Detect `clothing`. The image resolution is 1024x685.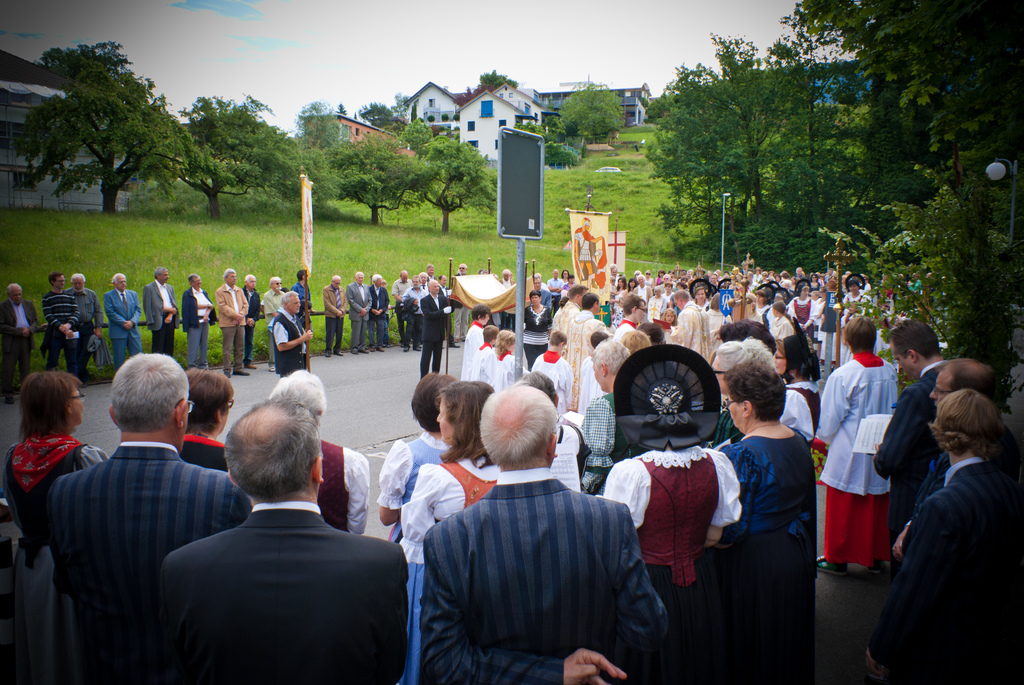
l=833, t=345, r=905, b=588.
